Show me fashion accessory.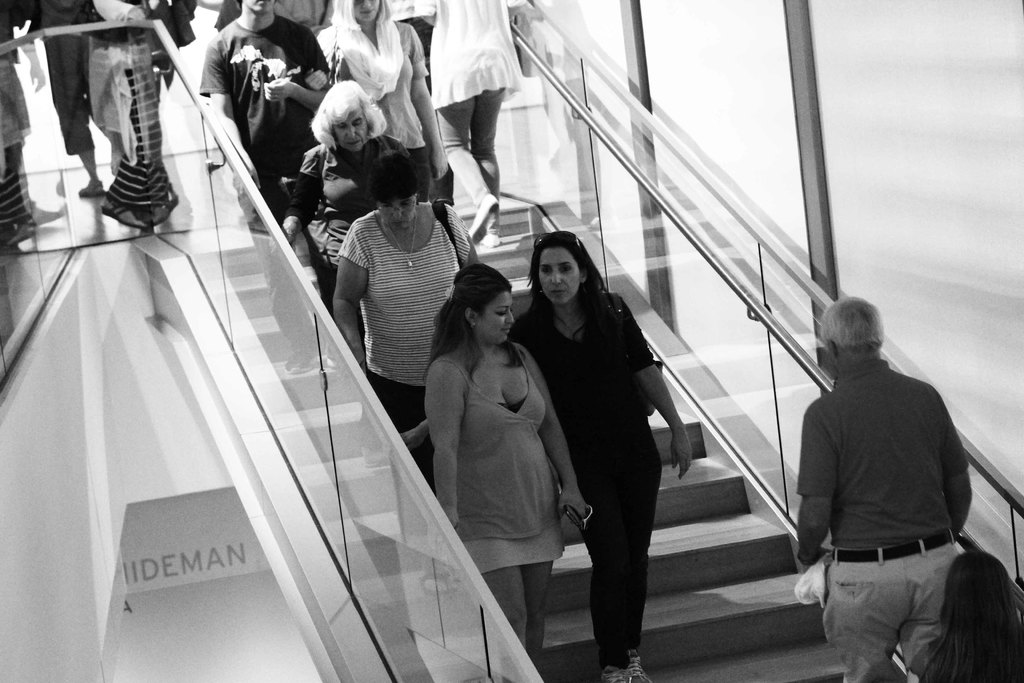
fashion accessory is here: box=[472, 193, 496, 245].
